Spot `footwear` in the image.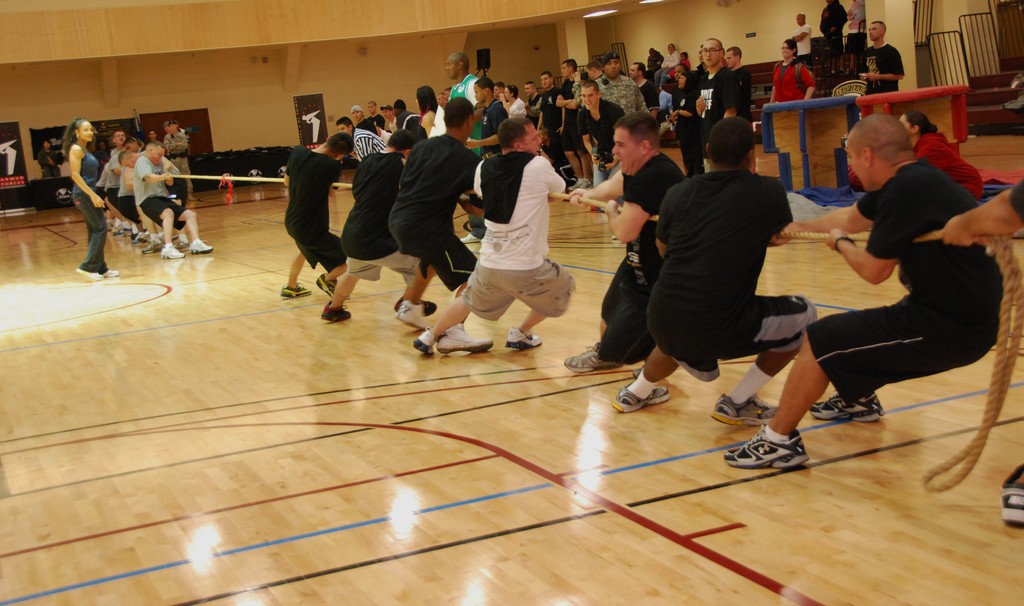
`footwear` found at bbox(397, 304, 427, 328).
